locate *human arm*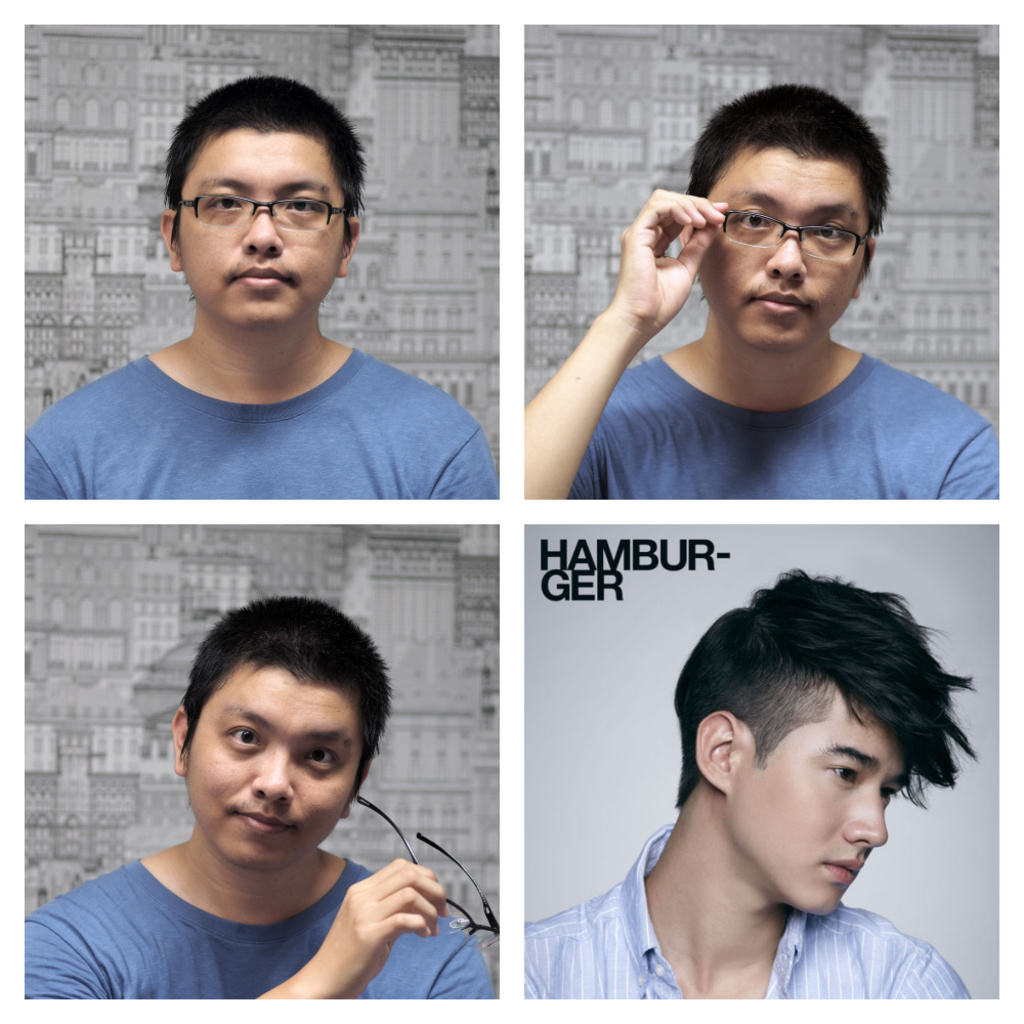
903,952,973,998
